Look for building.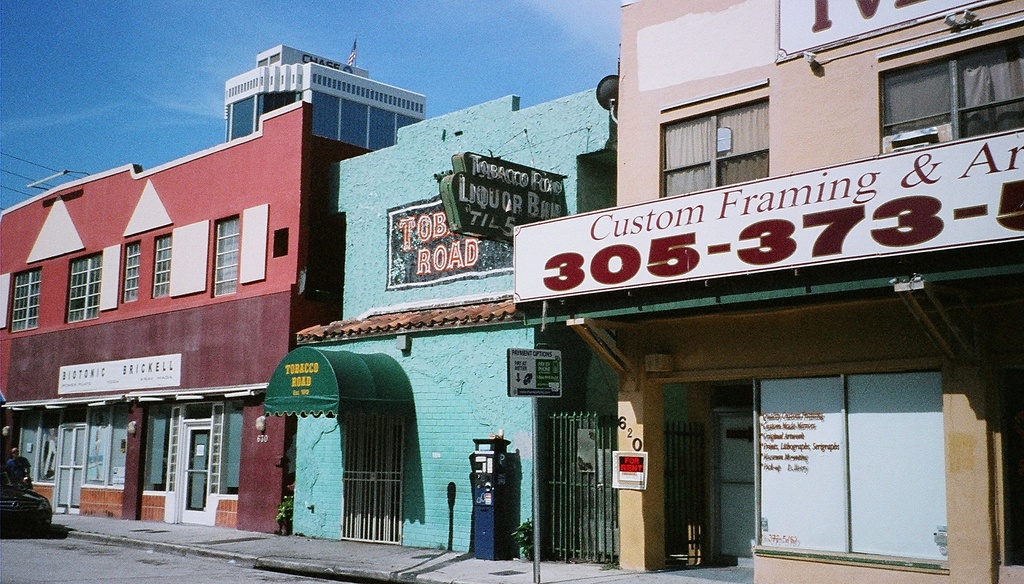
Found: (269,86,616,564).
